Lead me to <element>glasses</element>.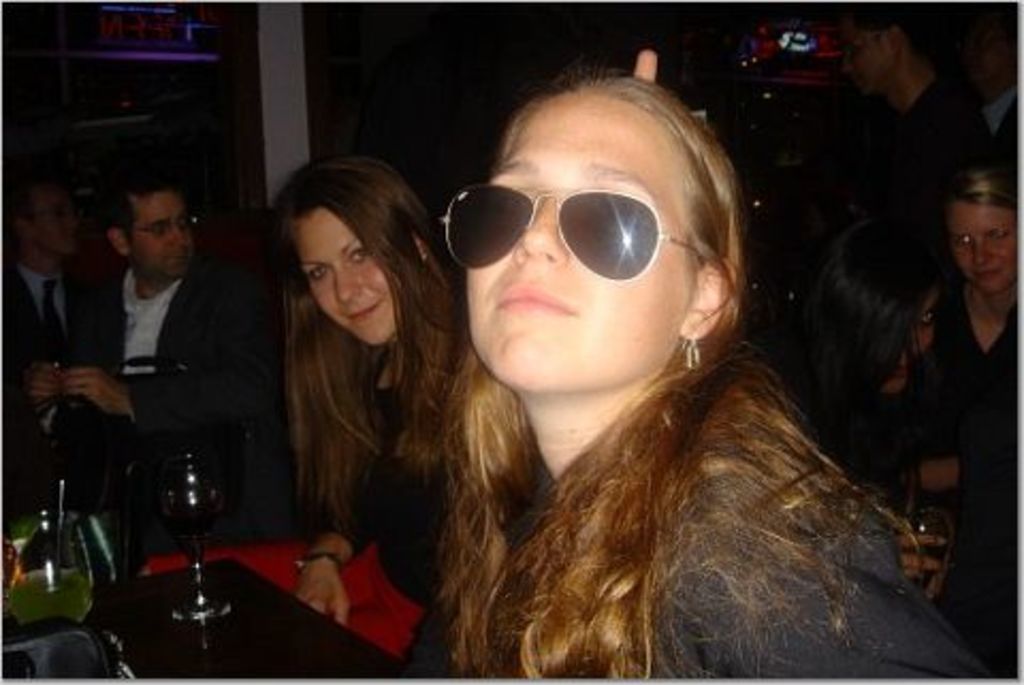
Lead to (left=427, top=179, right=715, bottom=280).
